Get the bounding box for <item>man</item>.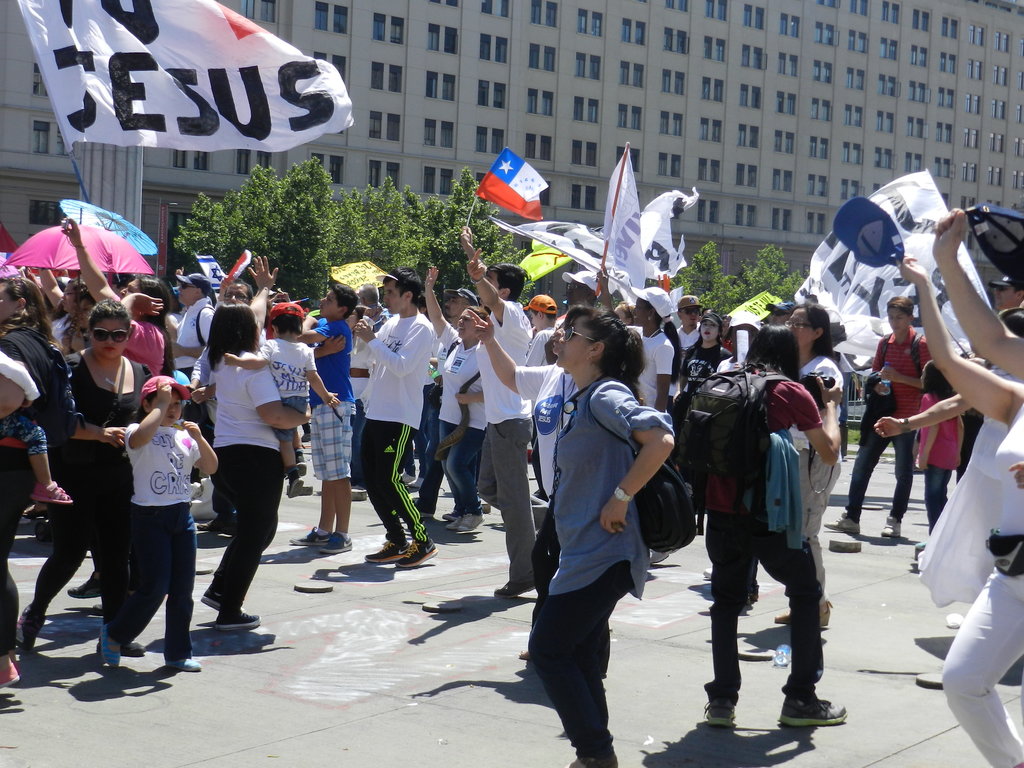
[823,291,930,539].
